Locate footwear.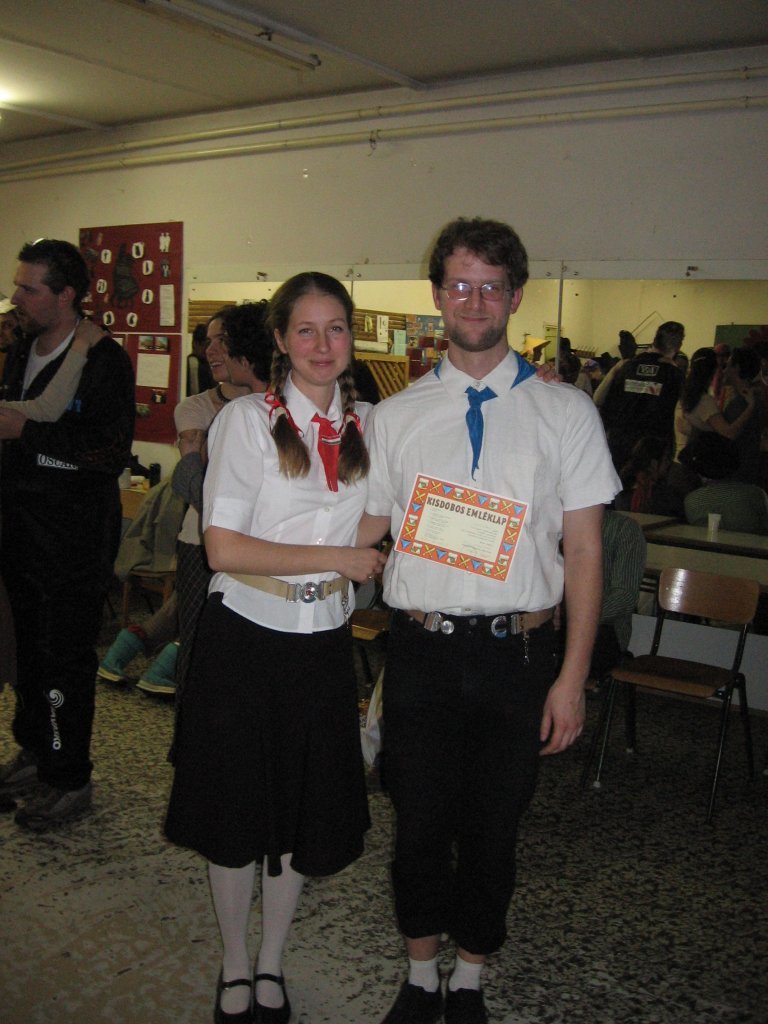
Bounding box: region(139, 639, 178, 694).
